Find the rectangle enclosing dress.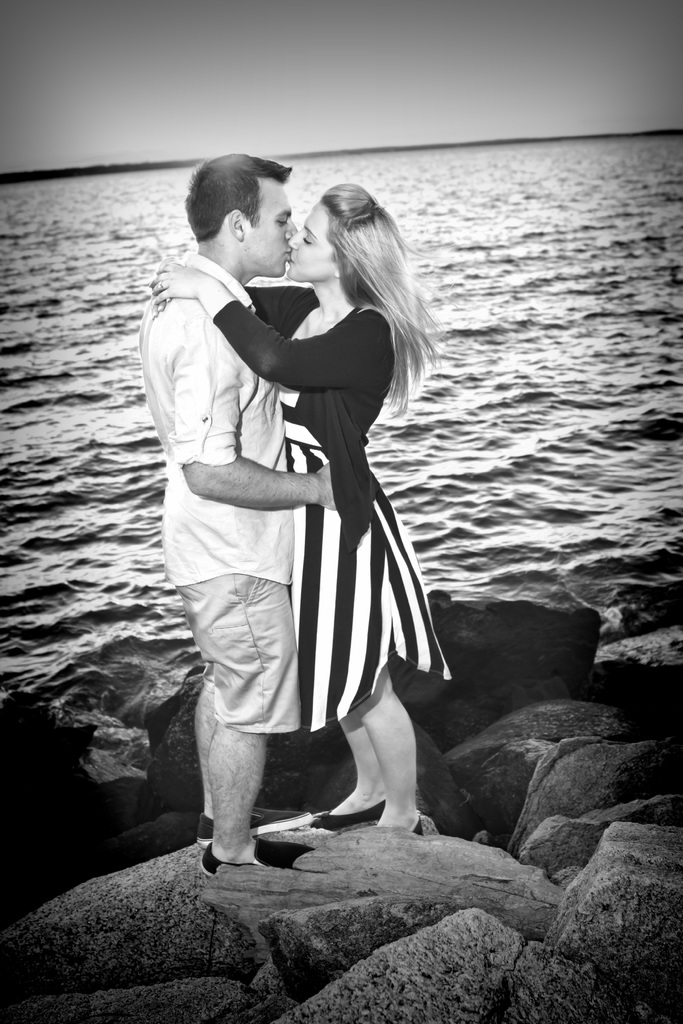
{"x1": 201, "y1": 277, "x2": 440, "y2": 726}.
